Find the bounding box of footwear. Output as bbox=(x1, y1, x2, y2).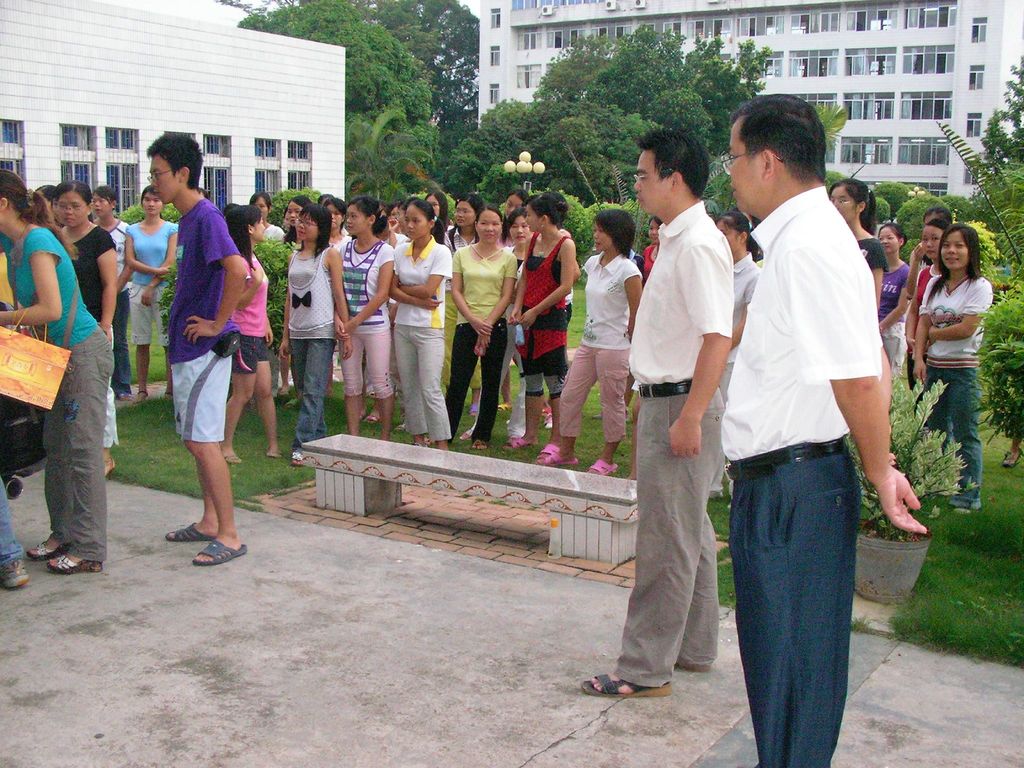
bbox=(266, 451, 279, 458).
